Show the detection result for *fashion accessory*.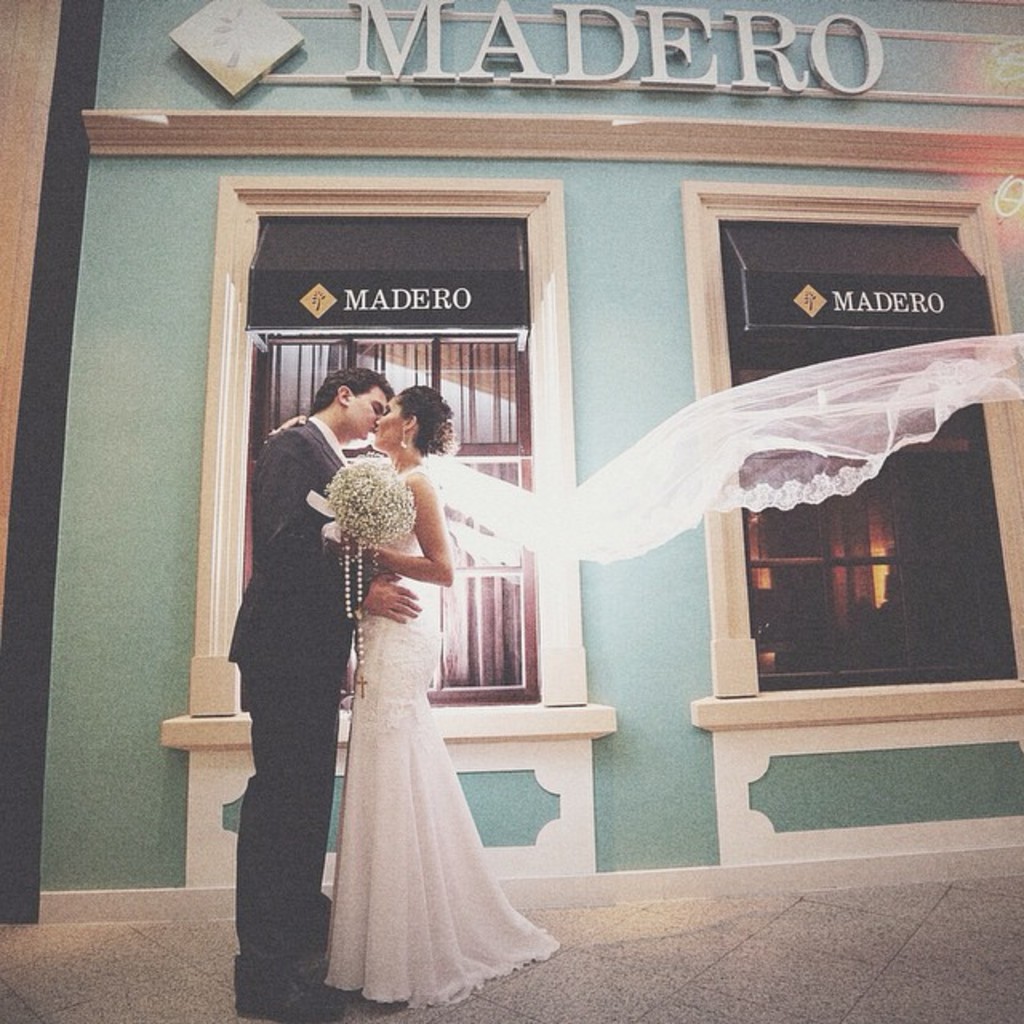
(394, 416, 411, 451).
